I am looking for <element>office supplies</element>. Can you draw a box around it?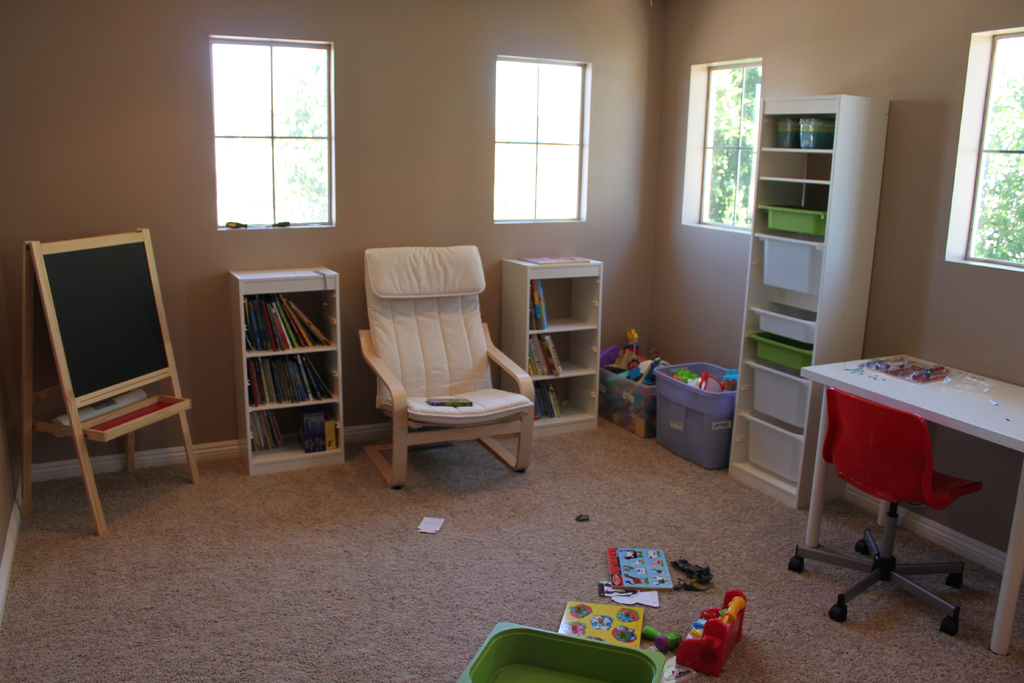
Sure, the bounding box is 598/336/649/439.
